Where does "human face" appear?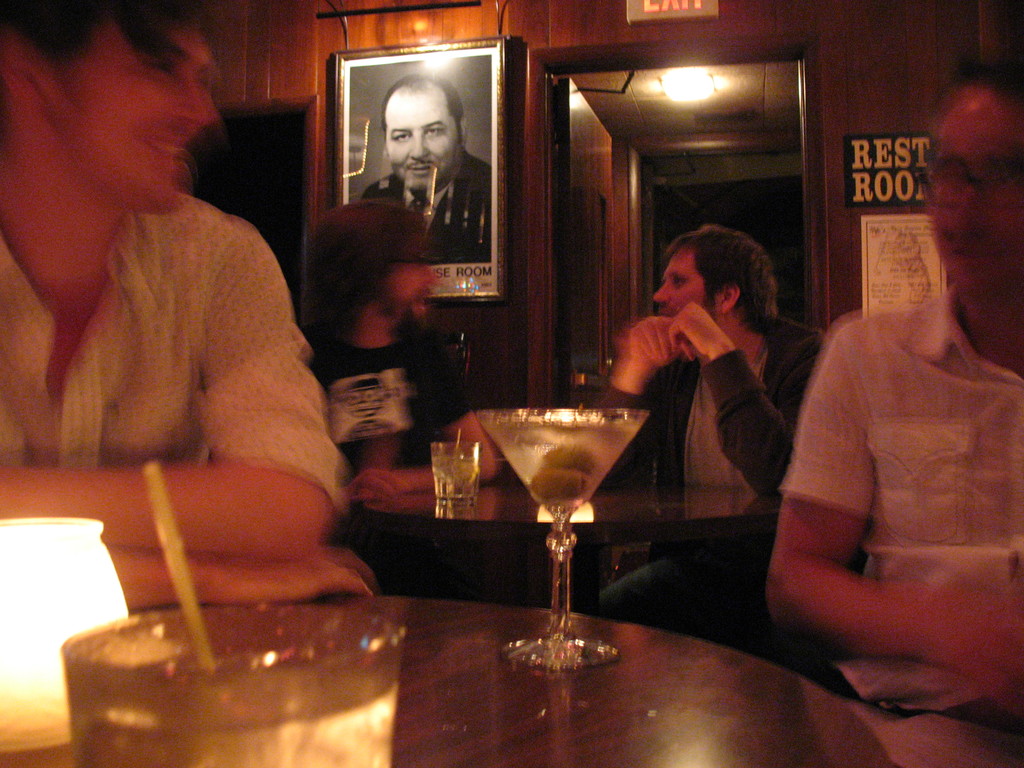
Appears at [927, 109, 1020, 291].
